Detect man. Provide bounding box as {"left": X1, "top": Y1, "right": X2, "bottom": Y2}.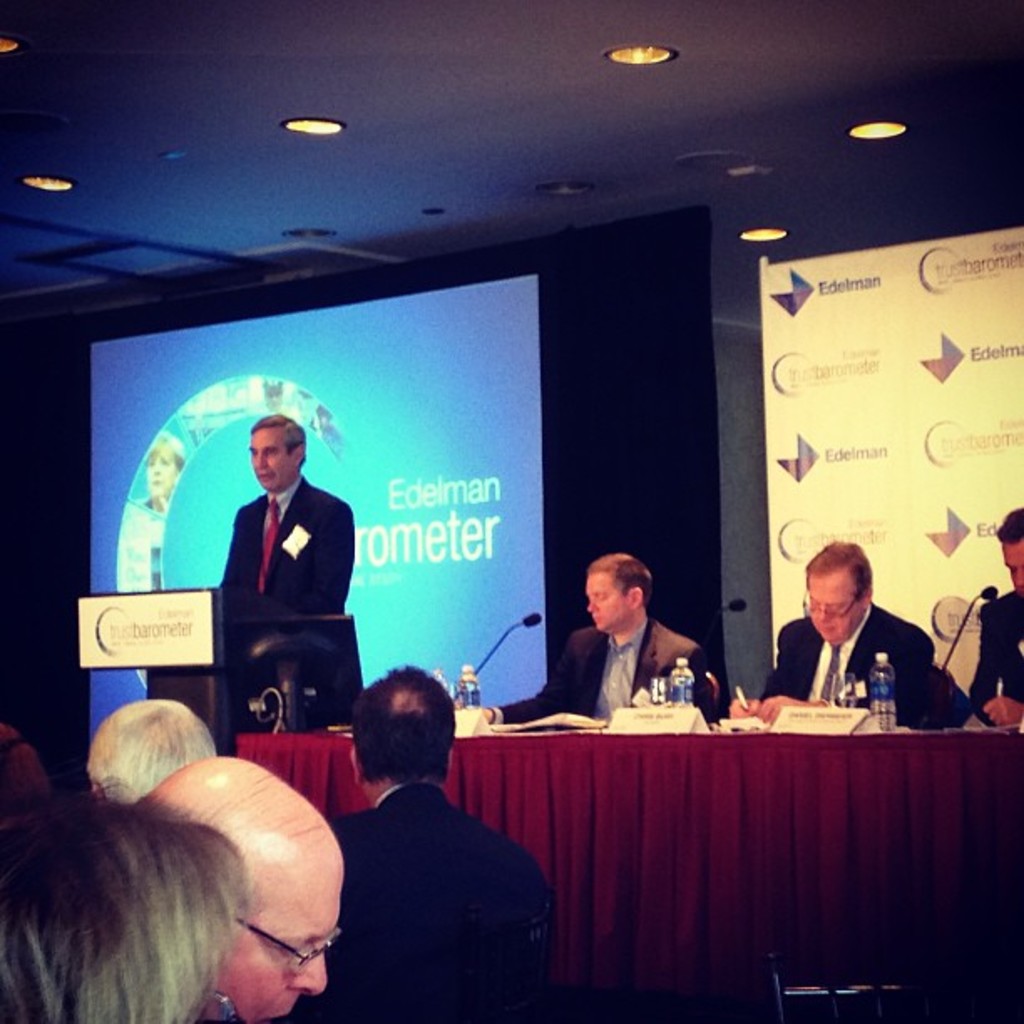
{"left": 214, "top": 410, "right": 356, "bottom": 611}.
